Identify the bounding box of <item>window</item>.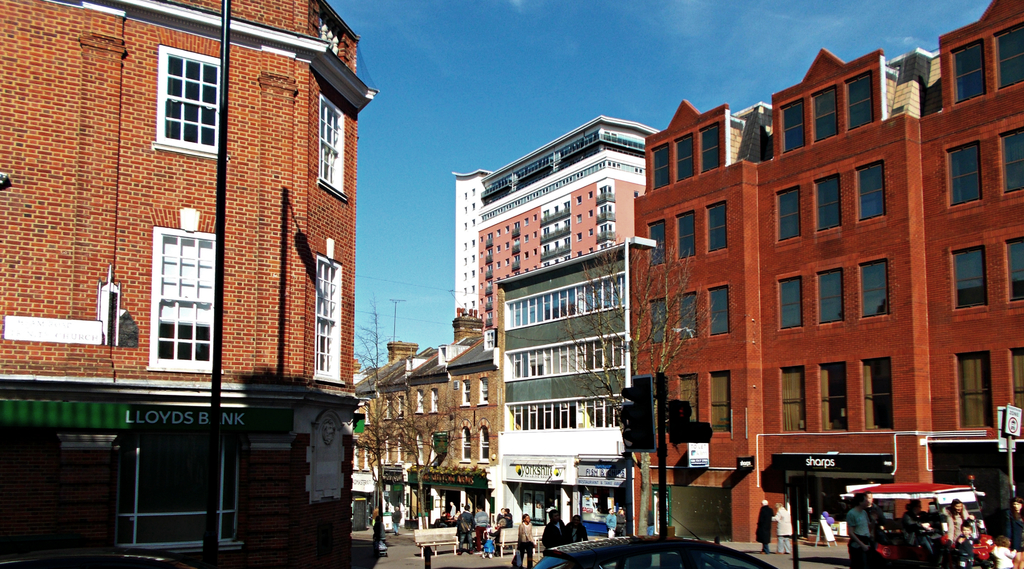
detection(532, 229, 538, 238).
